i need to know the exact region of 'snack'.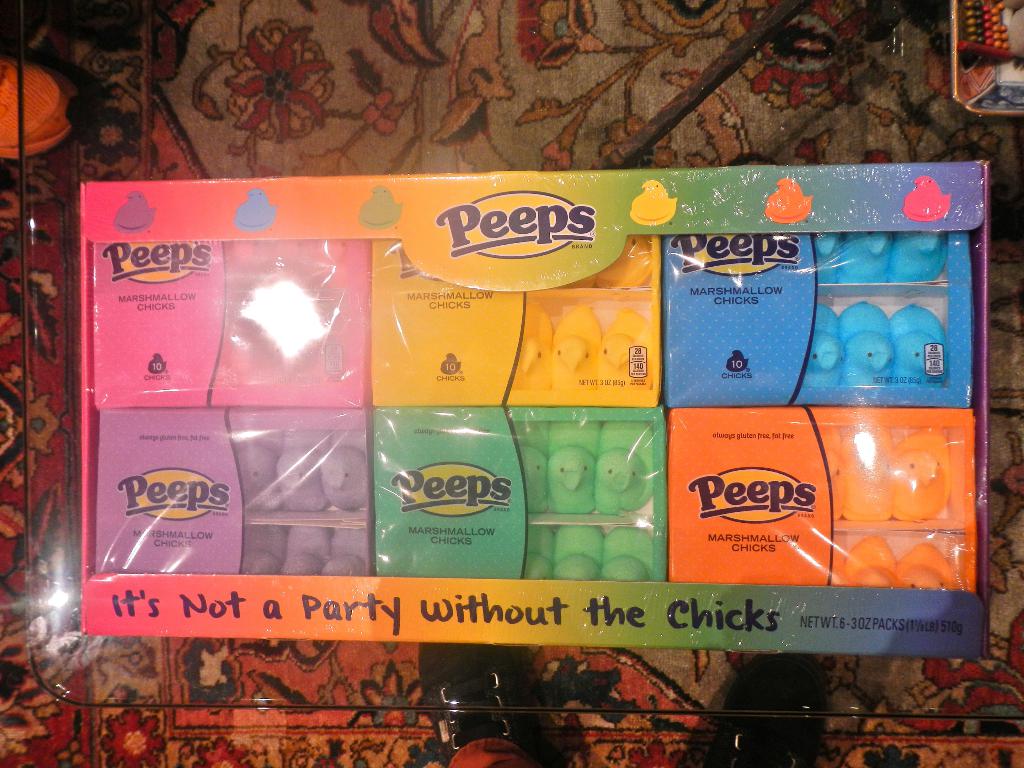
Region: box(58, 104, 1020, 767).
